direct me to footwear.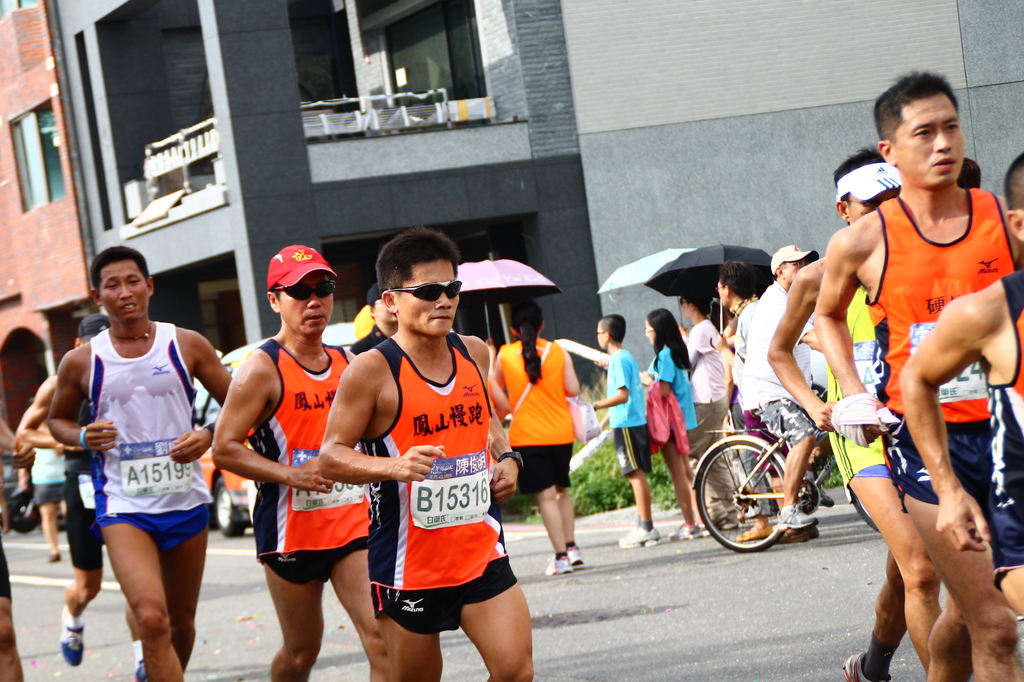
Direction: rect(617, 523, 658, 546).
